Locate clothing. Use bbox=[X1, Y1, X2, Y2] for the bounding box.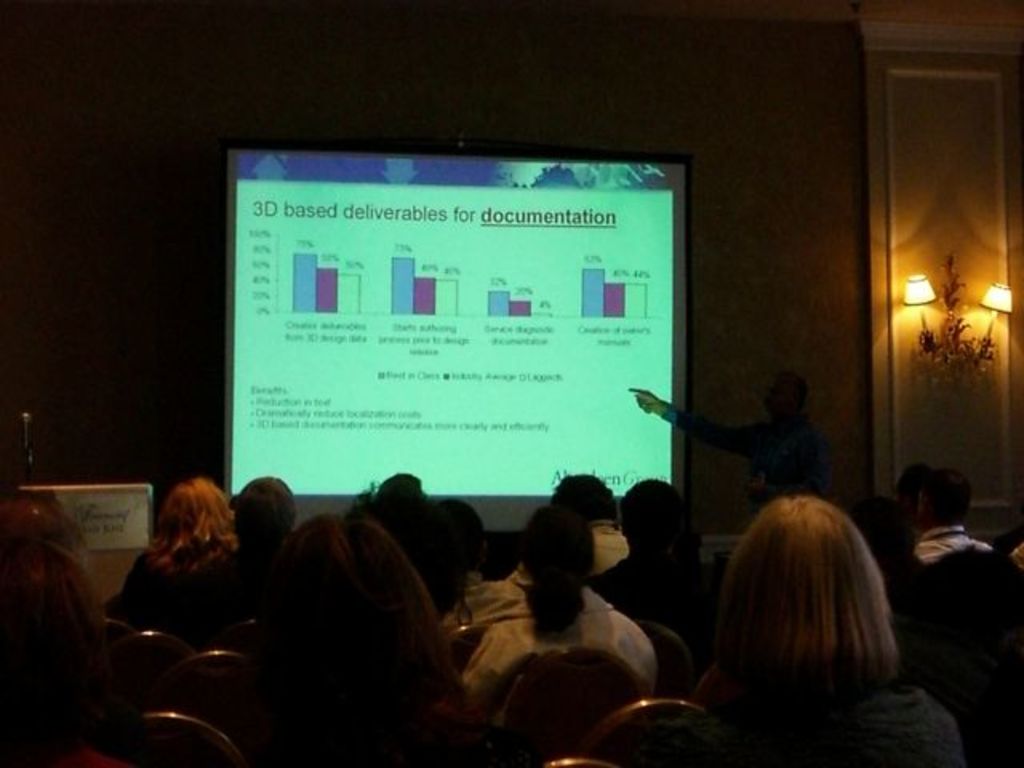
bbox=[584, 518, 629, 579].
